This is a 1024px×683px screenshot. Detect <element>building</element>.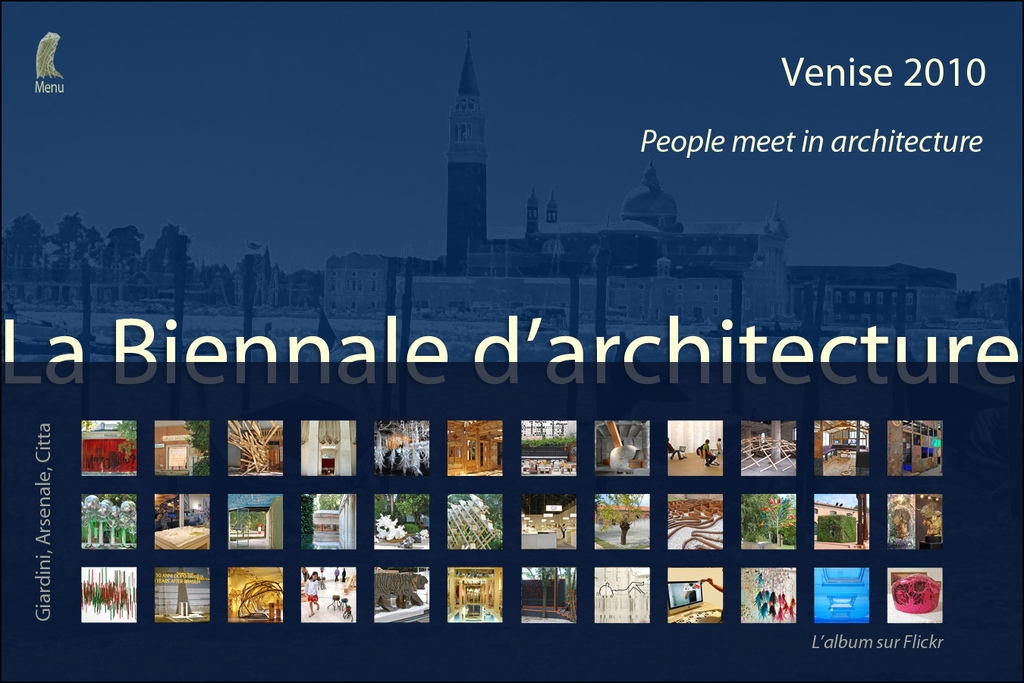
bbox=(300, 497, 362, 552).
